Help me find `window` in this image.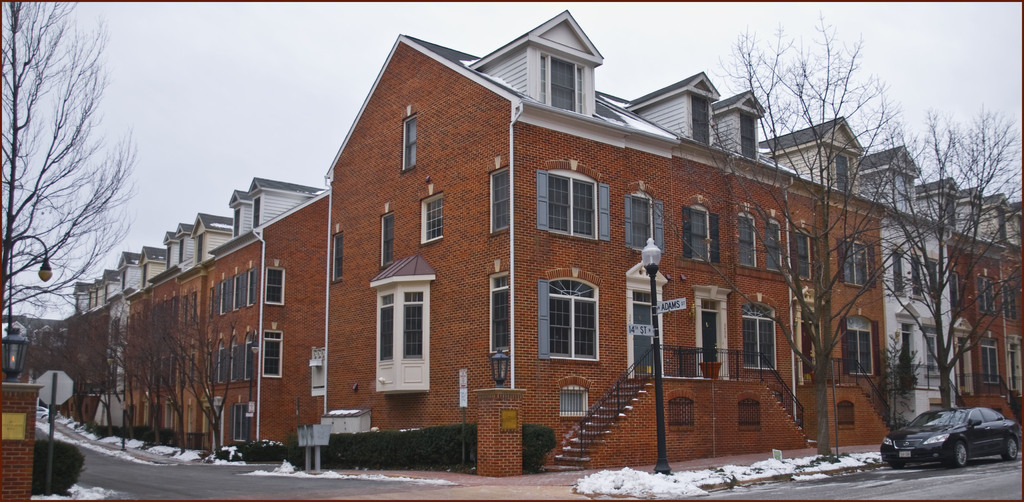
Found it: locate(422, 191, 442, 244).
